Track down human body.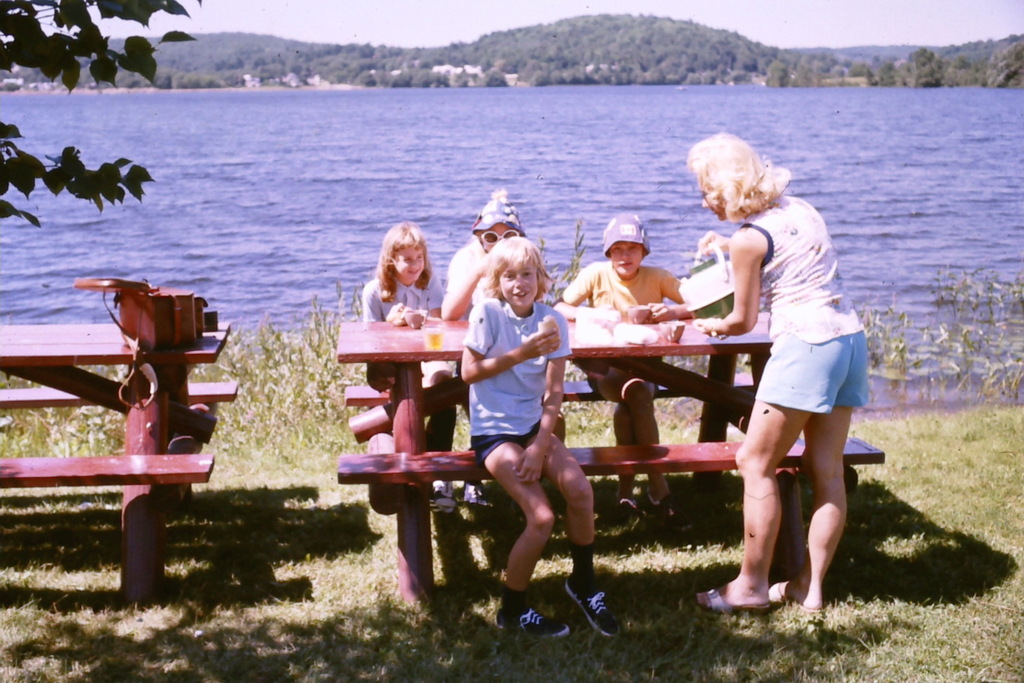
Tracked to {"x1": 557, "y1": 265, "x2": 689, "y2": 537}.
